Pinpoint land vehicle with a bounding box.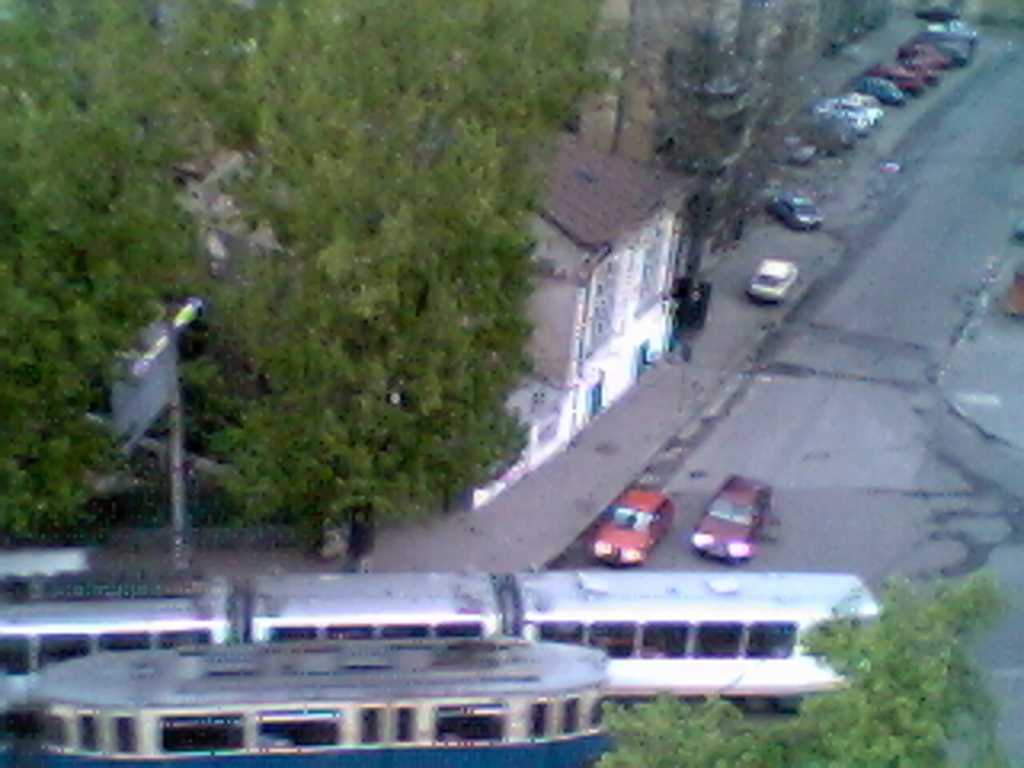
locate(742, 256, 803, 310).
